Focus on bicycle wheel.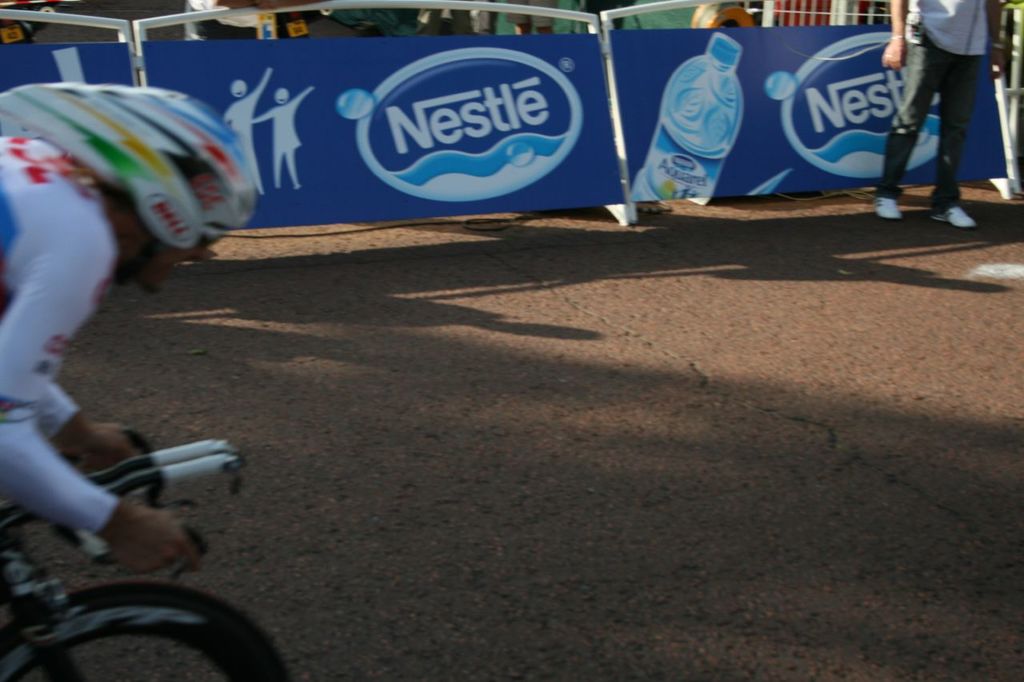
Focused at <region>45, 575, 258, 673</region>.
